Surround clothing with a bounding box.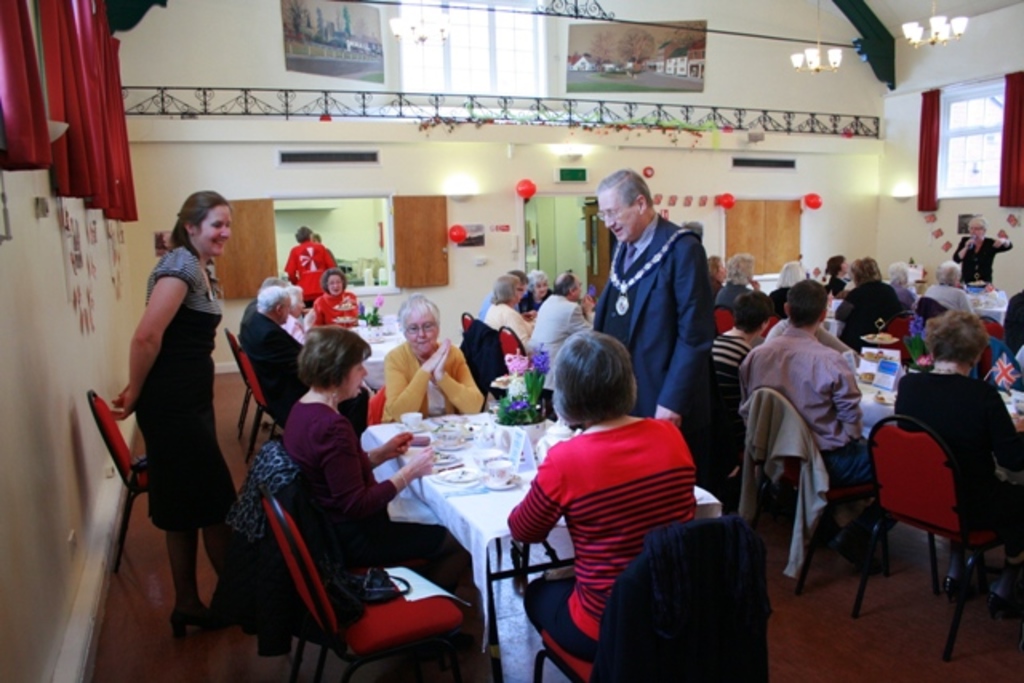
left=283, top=237, right=344, bottom=301.
